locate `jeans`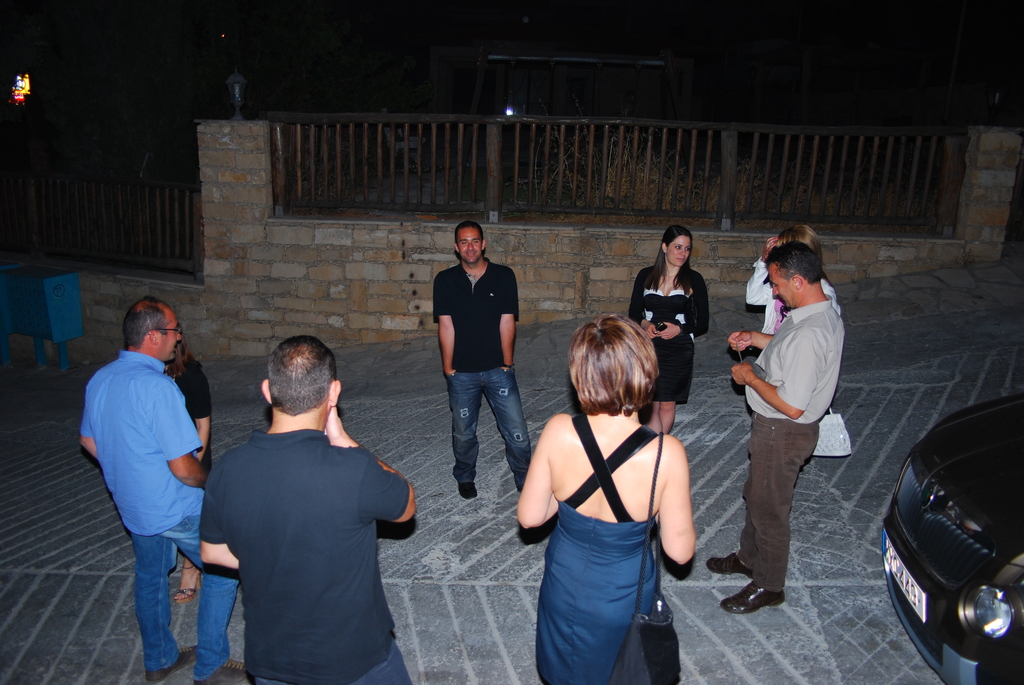
[x1=433, y1=351, x2=526, y2=510]
